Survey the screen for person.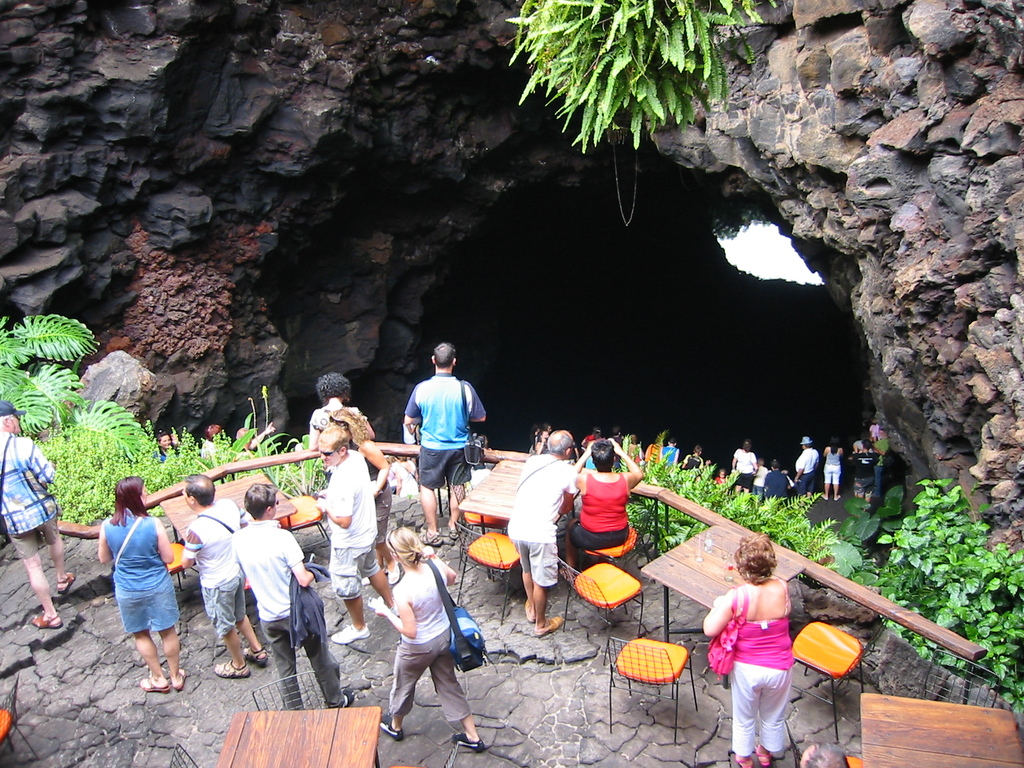
Survey found: [316, 424, 398, 647].
